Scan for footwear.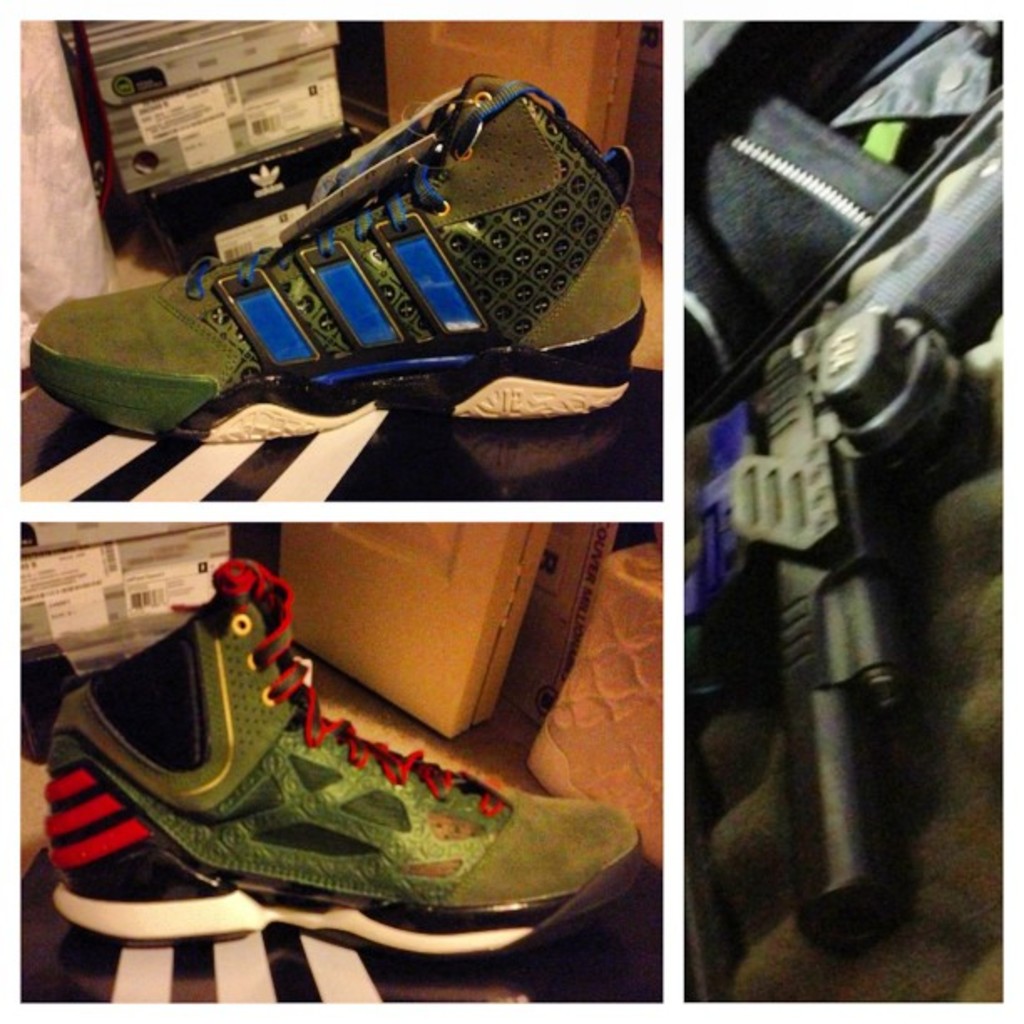
Scan result: rect(27, 99, 659, 442).
